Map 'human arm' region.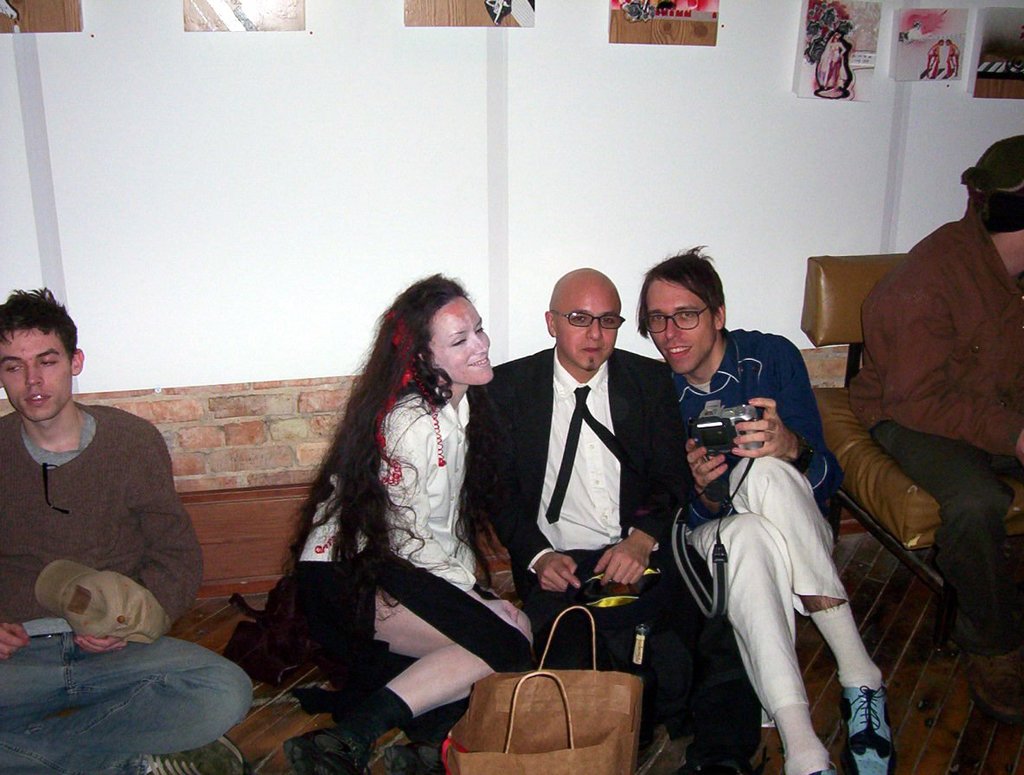
Mapped to 595/362/684/586.
